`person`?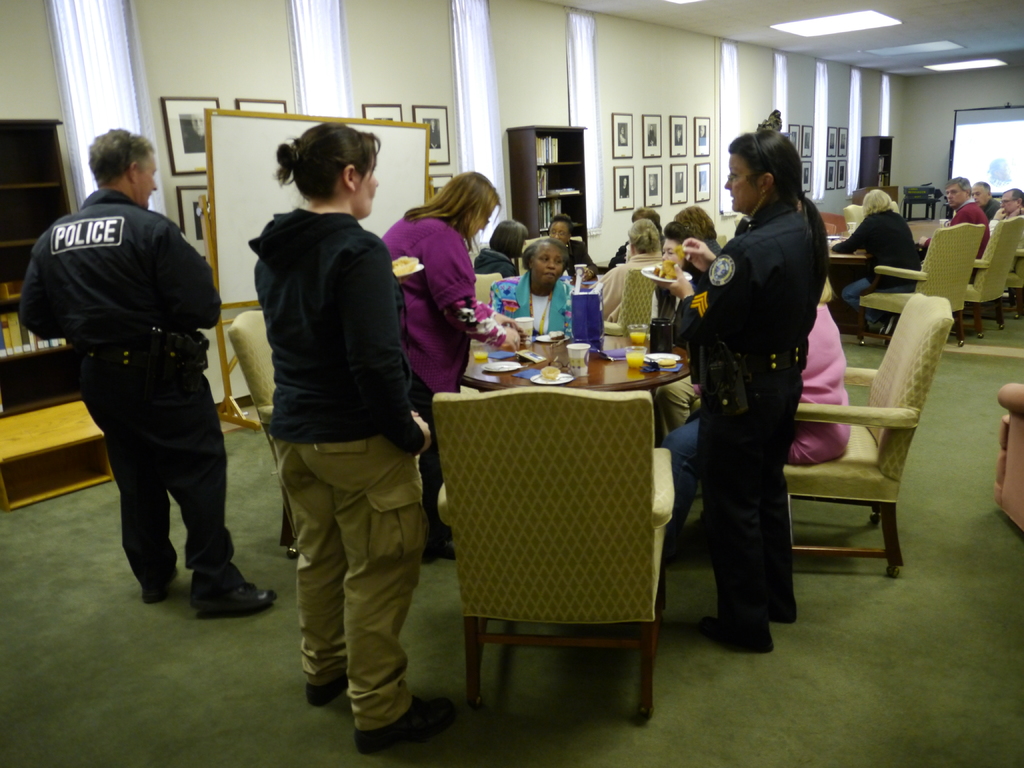
bbox(470, 212, 536, 284)
